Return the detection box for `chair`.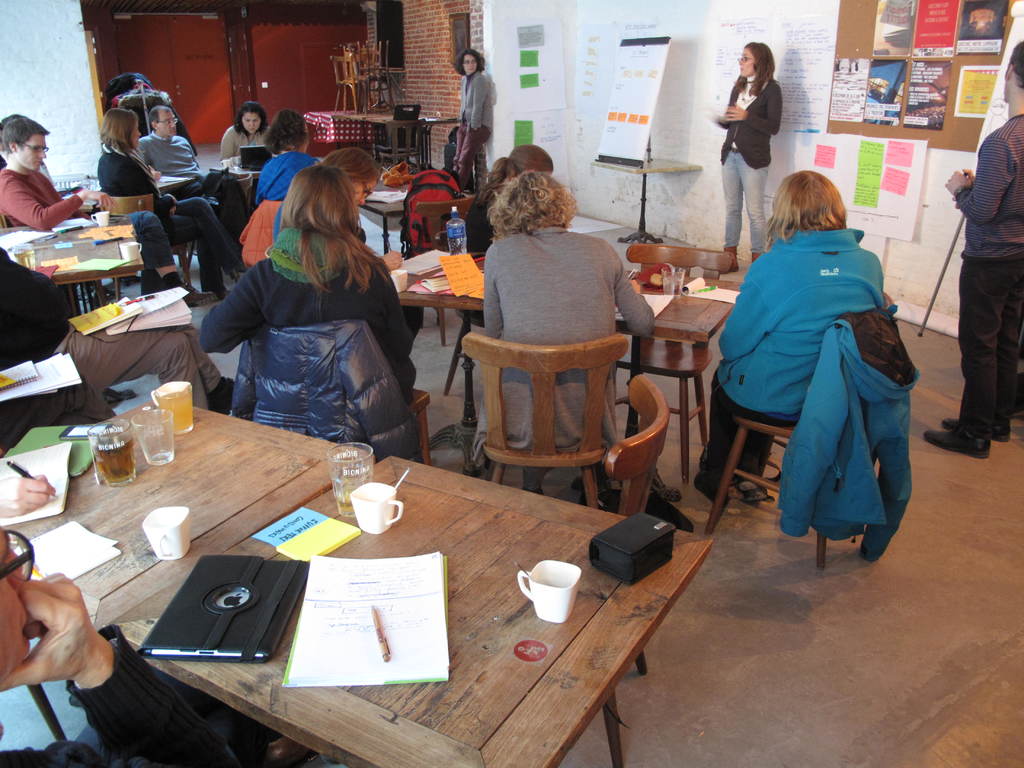
{"left": 418, "top": 189, "right": 479, "bottom": 343}.
